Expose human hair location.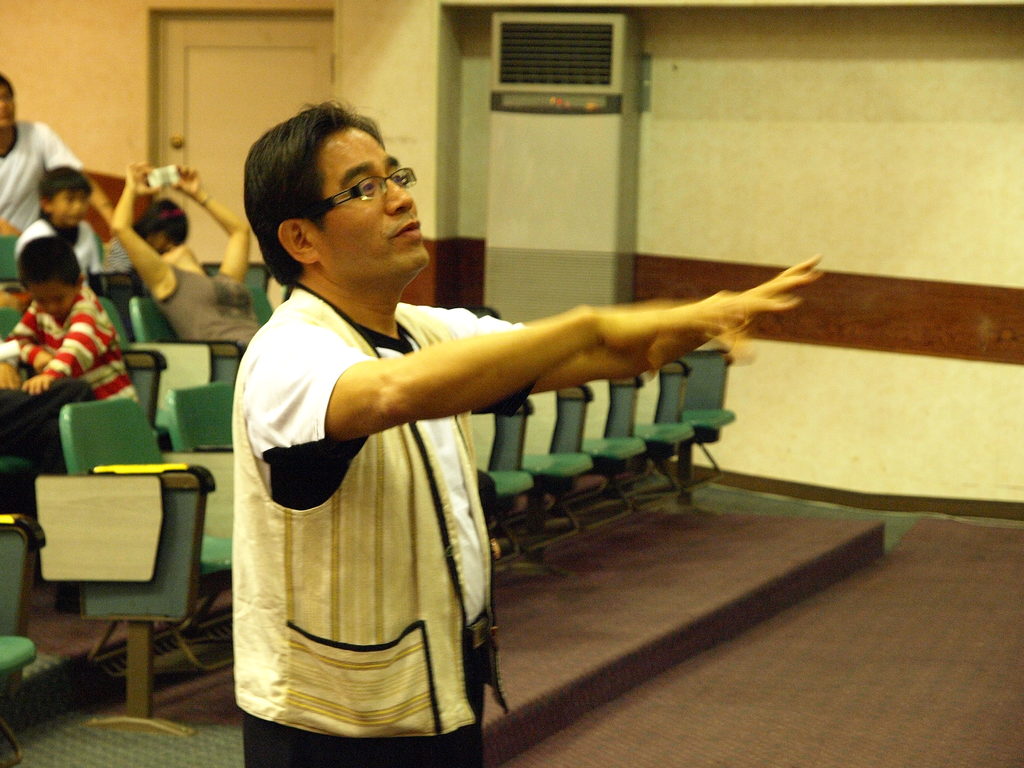
Exposed at (44, 157, 94, 223).
